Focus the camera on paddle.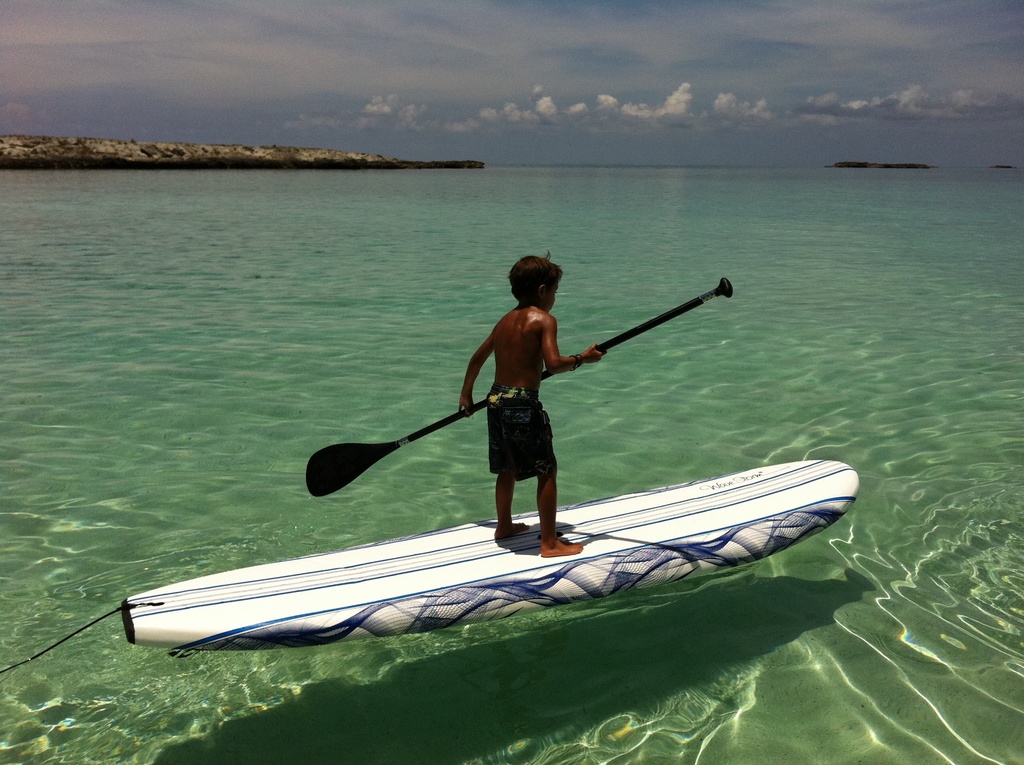
Focus region: [175, 294, 730, 550].
